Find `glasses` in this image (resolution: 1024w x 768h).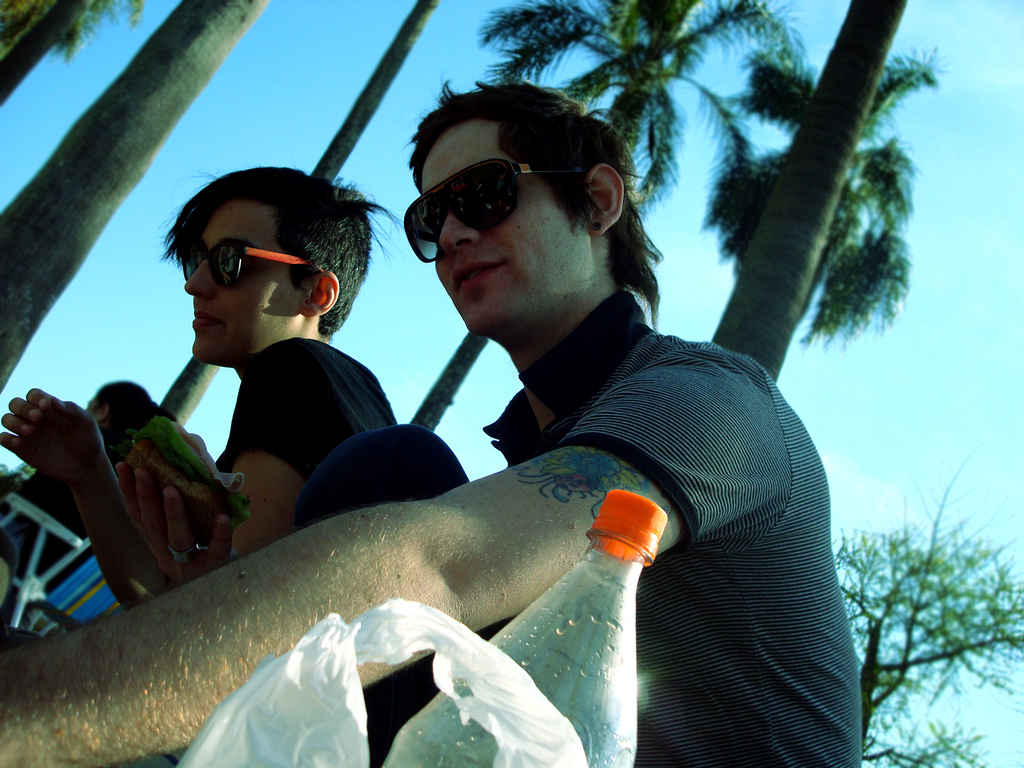
crop(404, 154, 612, 265).
